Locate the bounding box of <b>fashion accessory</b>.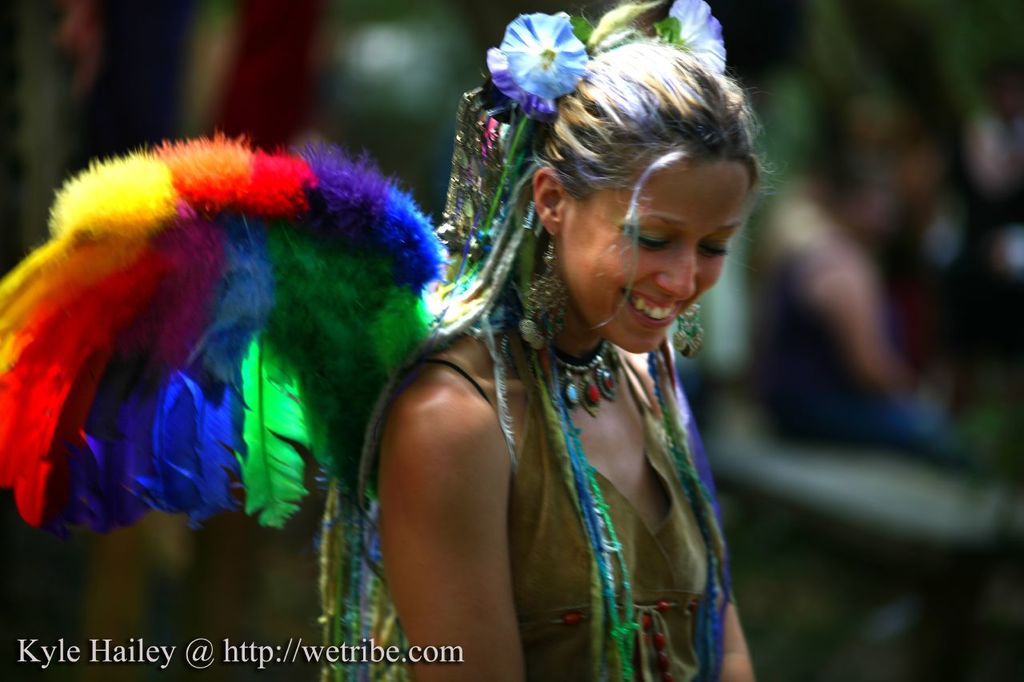
Bounding box: crop(540, 344, 621, 417).
